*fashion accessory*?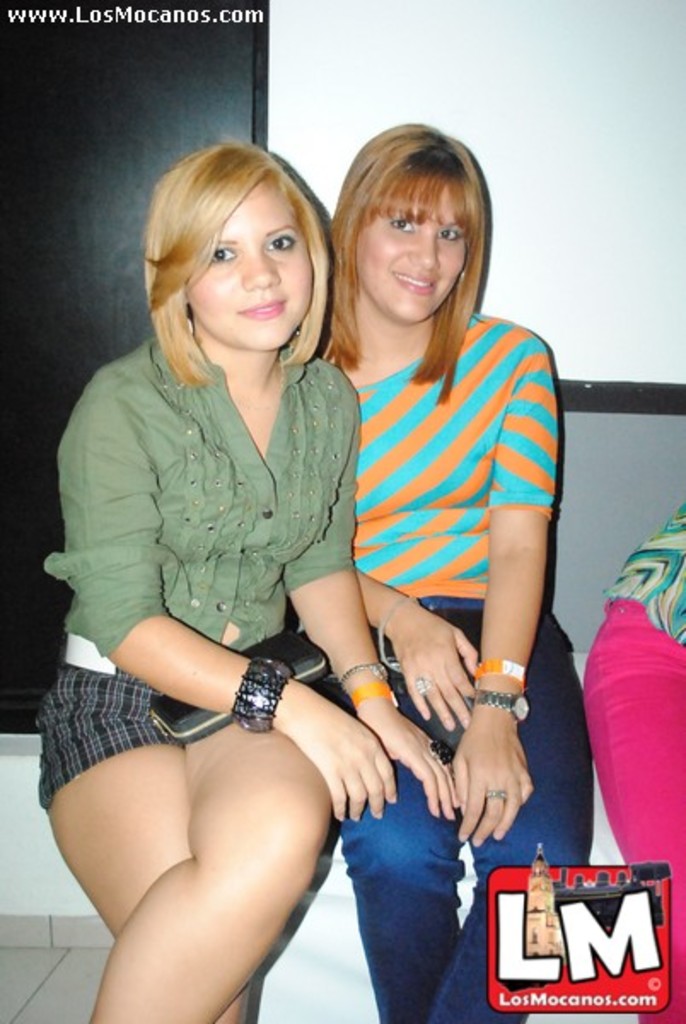
(408,671,437,698)
